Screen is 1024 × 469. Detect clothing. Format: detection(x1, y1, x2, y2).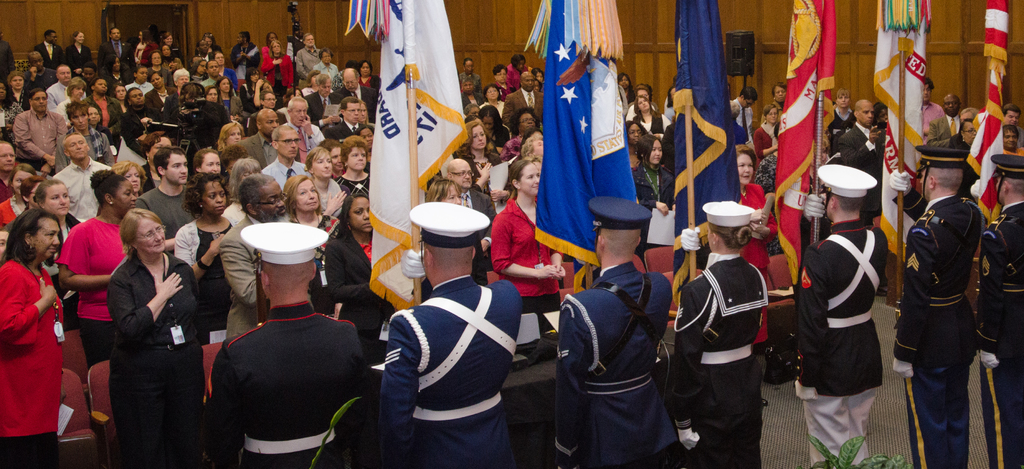
detection(919, 95, 947, 135).
